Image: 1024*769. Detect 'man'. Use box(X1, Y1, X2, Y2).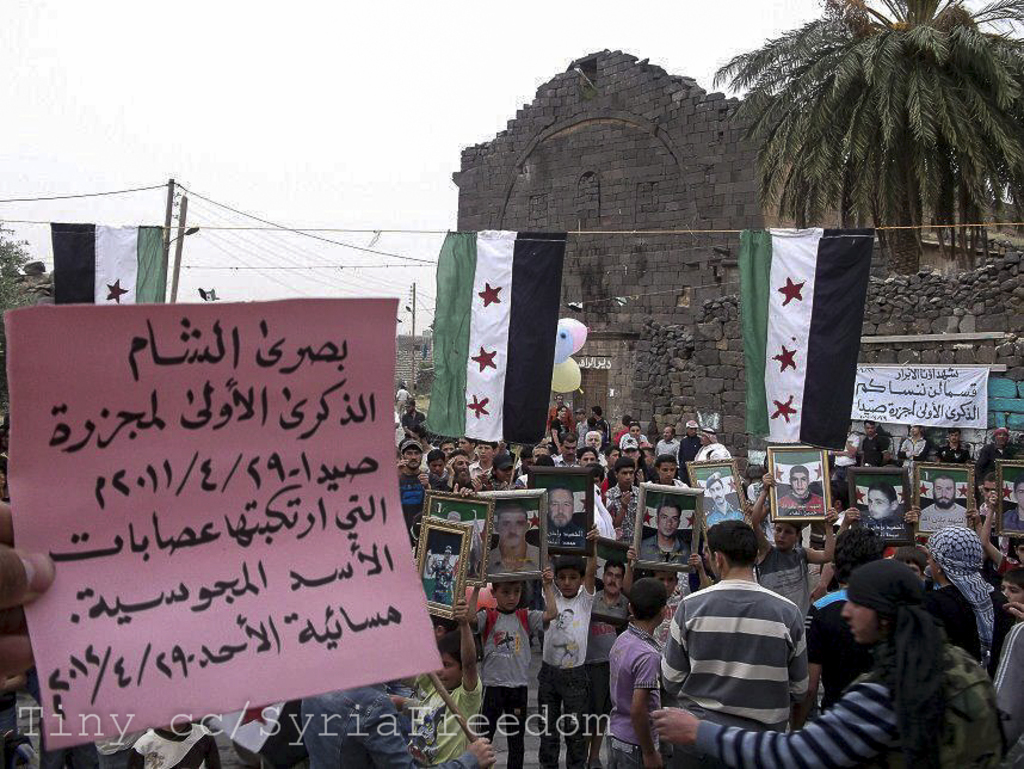
box(431, 548, 457, 604).
